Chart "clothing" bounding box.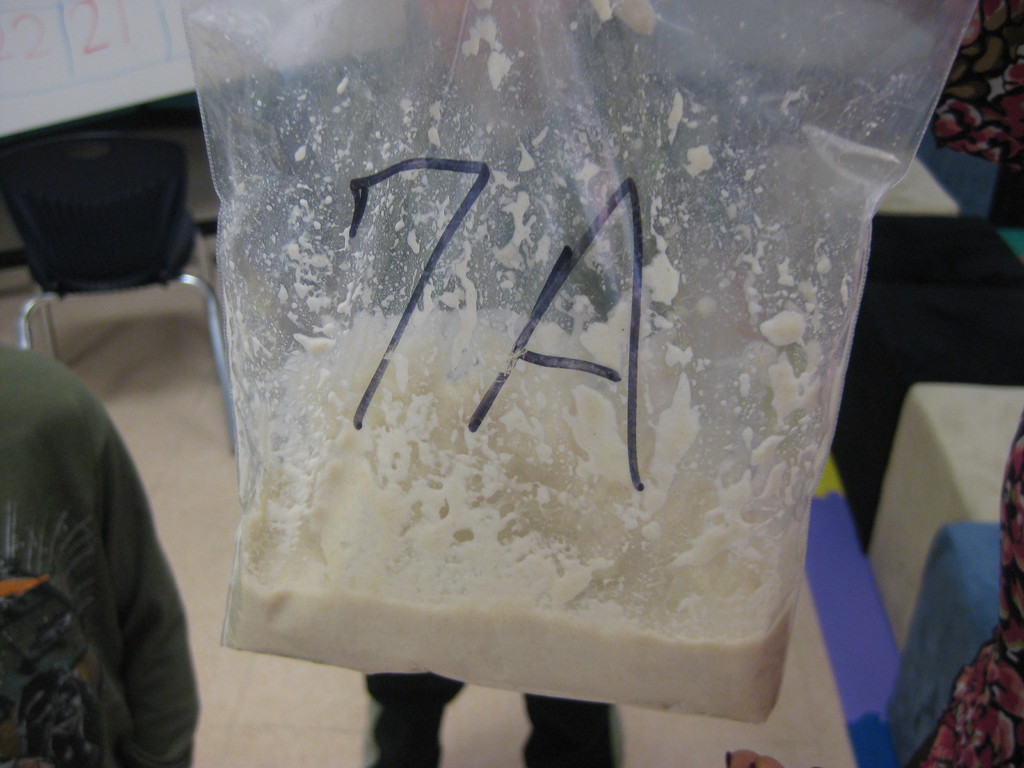
Charted: select_region(0, 334, 198, 767).
